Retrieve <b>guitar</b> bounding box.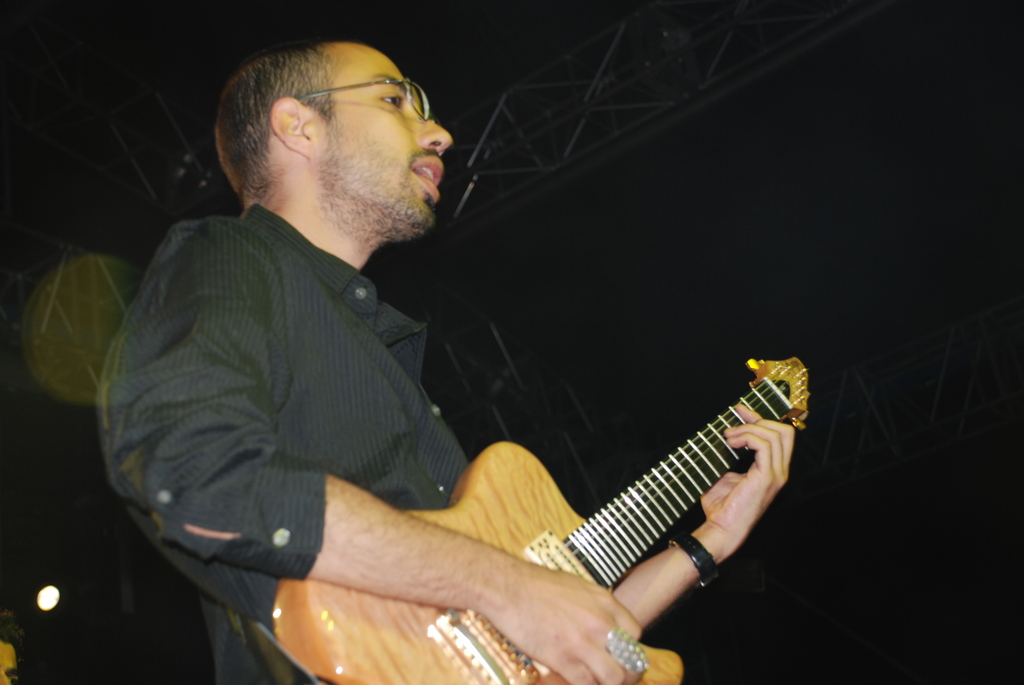
Bounding box: 255 350 810 684.
